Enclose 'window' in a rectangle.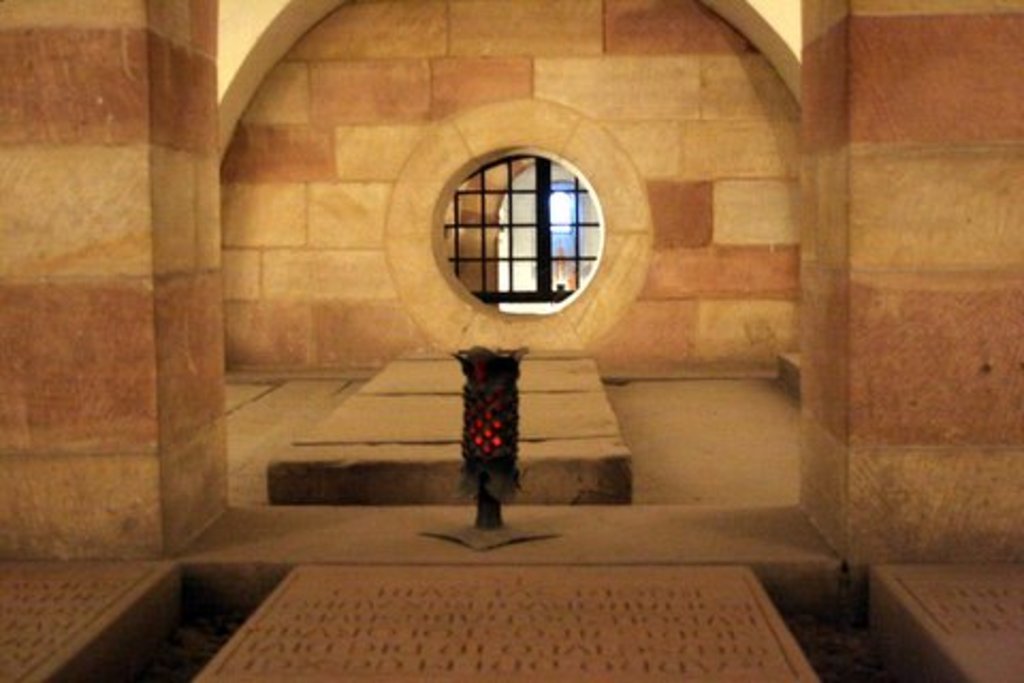
<region>418, 139, 580, 305</region>.
